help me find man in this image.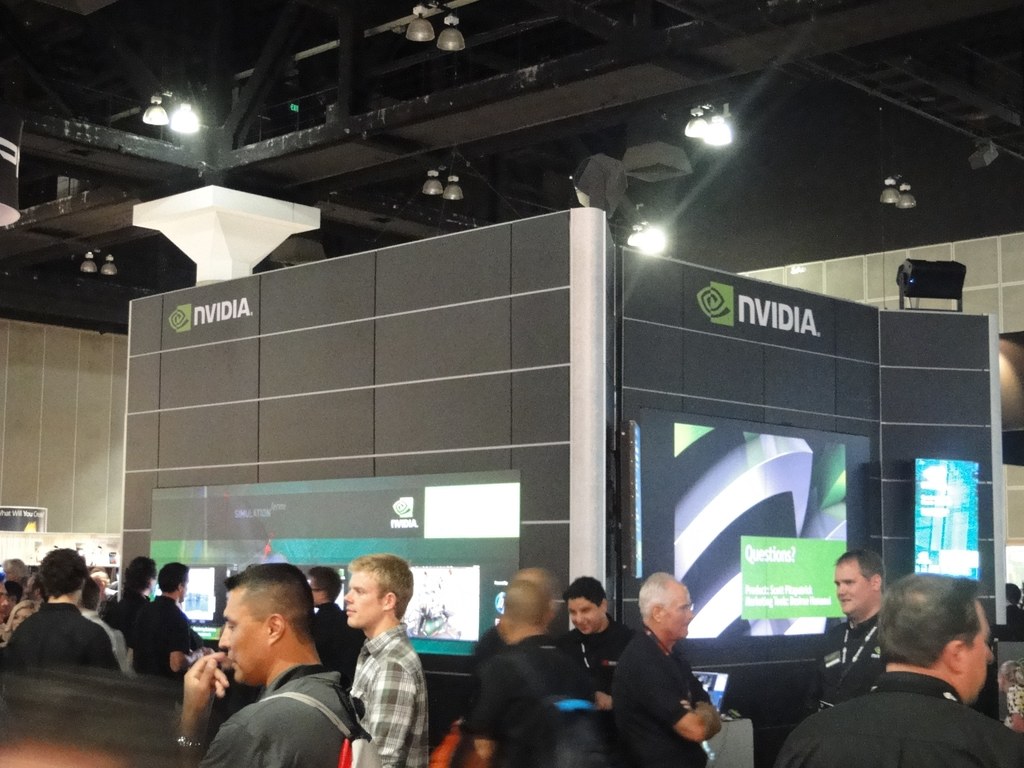
Found it: left=607, top=563, right=721, bottom=767.
